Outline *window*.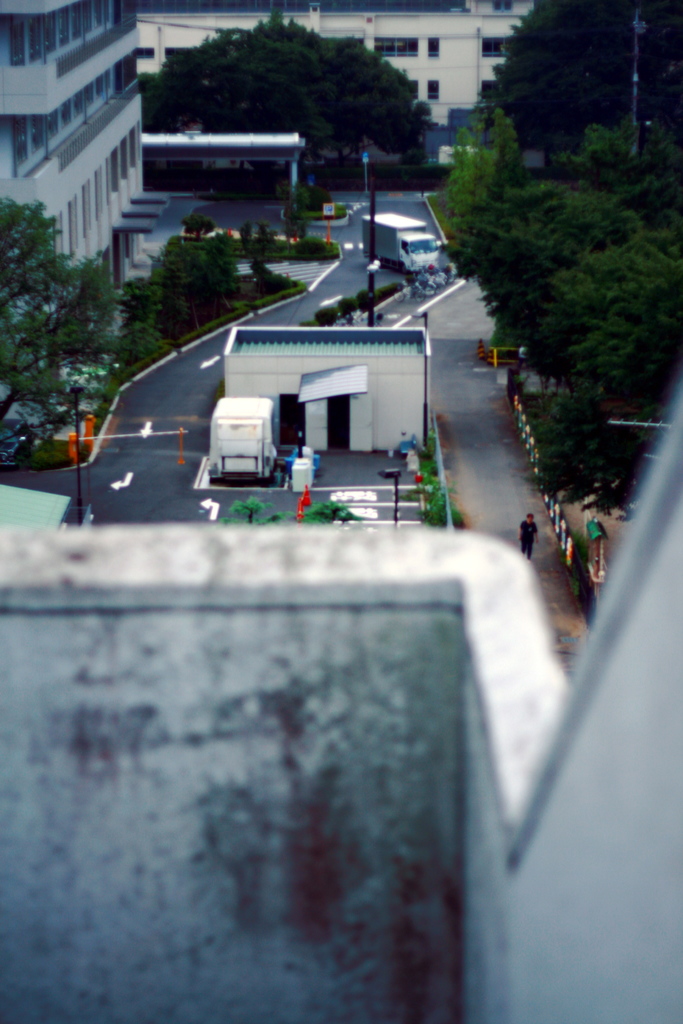
Outline: (426,38,439,61).
